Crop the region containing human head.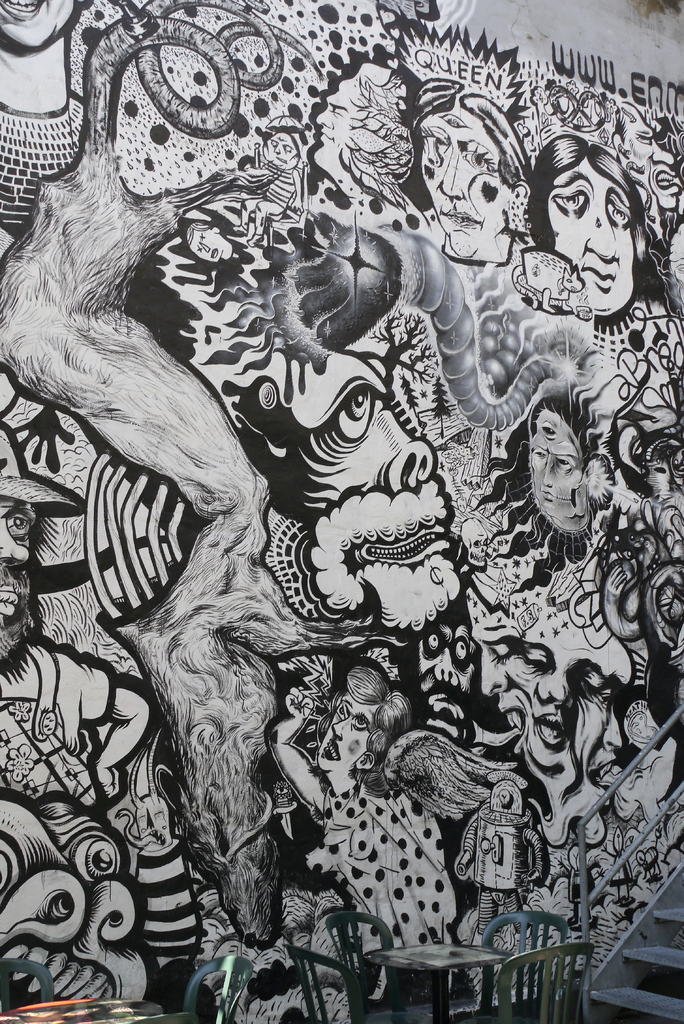
Crop region: (left=188, top=225, right=227, bottom=267).
